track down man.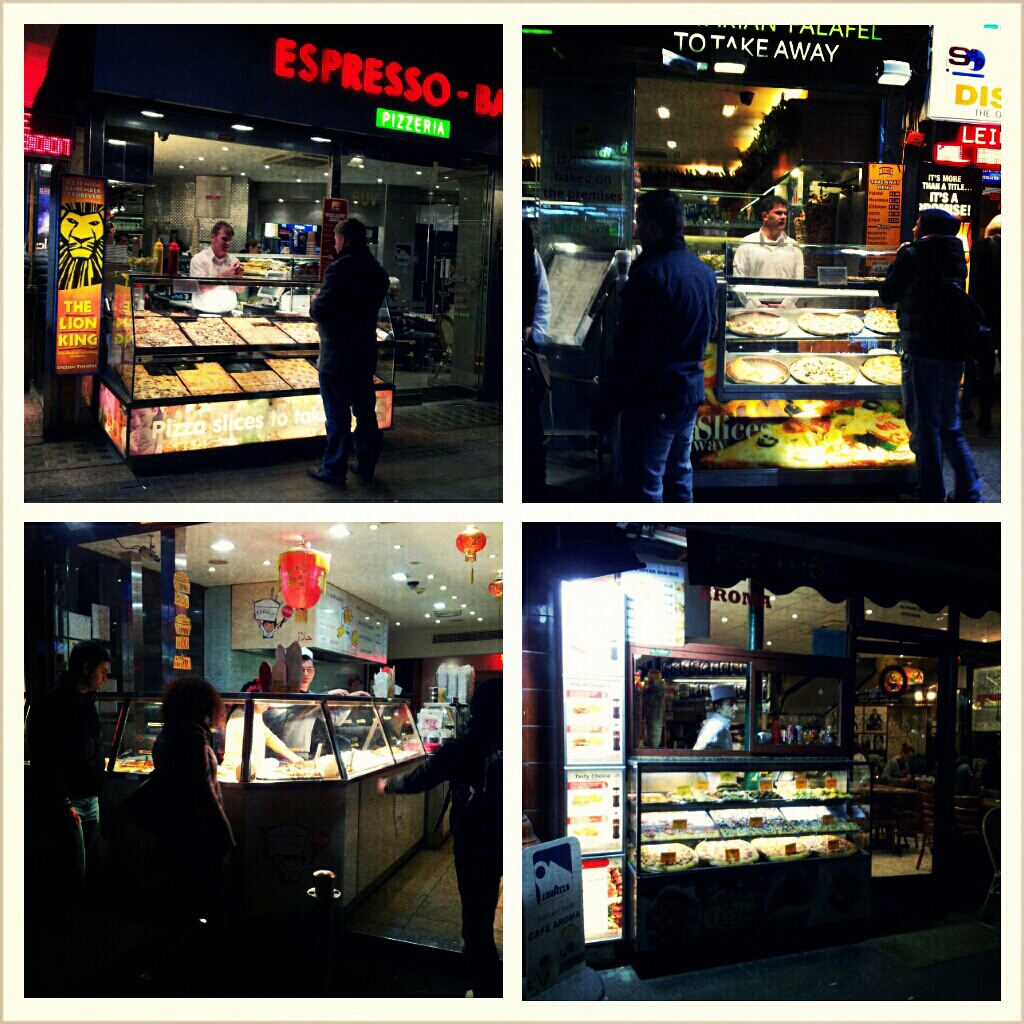
Tracked to (left=733, top=194, right=802, bottom=281).
